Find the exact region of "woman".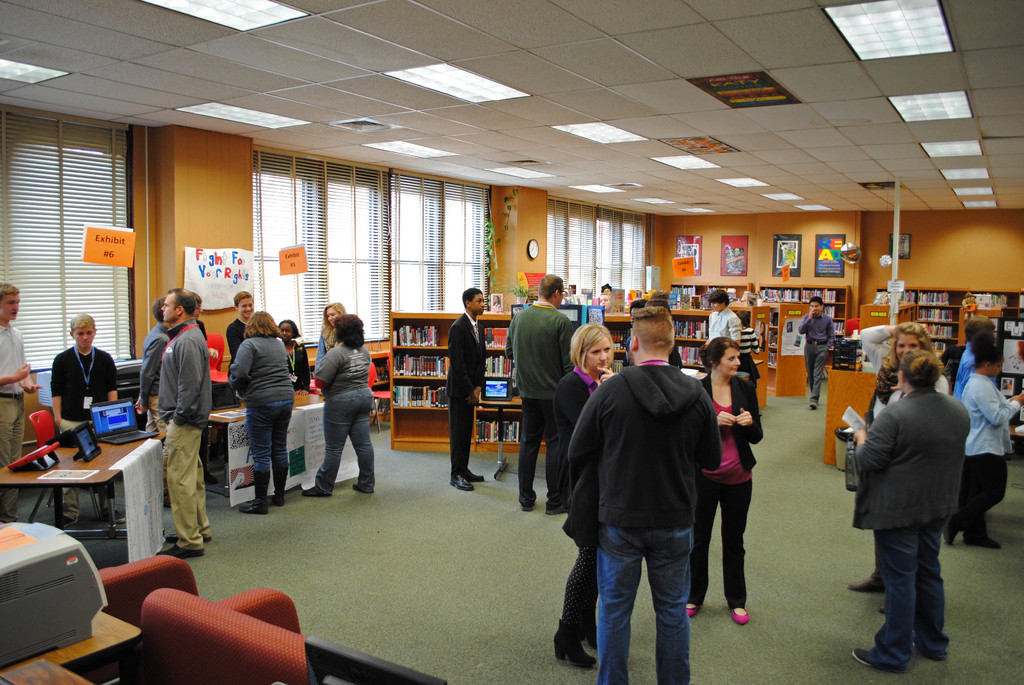
Exact region: x1=849 y1=319 x2=952 y2=606.
